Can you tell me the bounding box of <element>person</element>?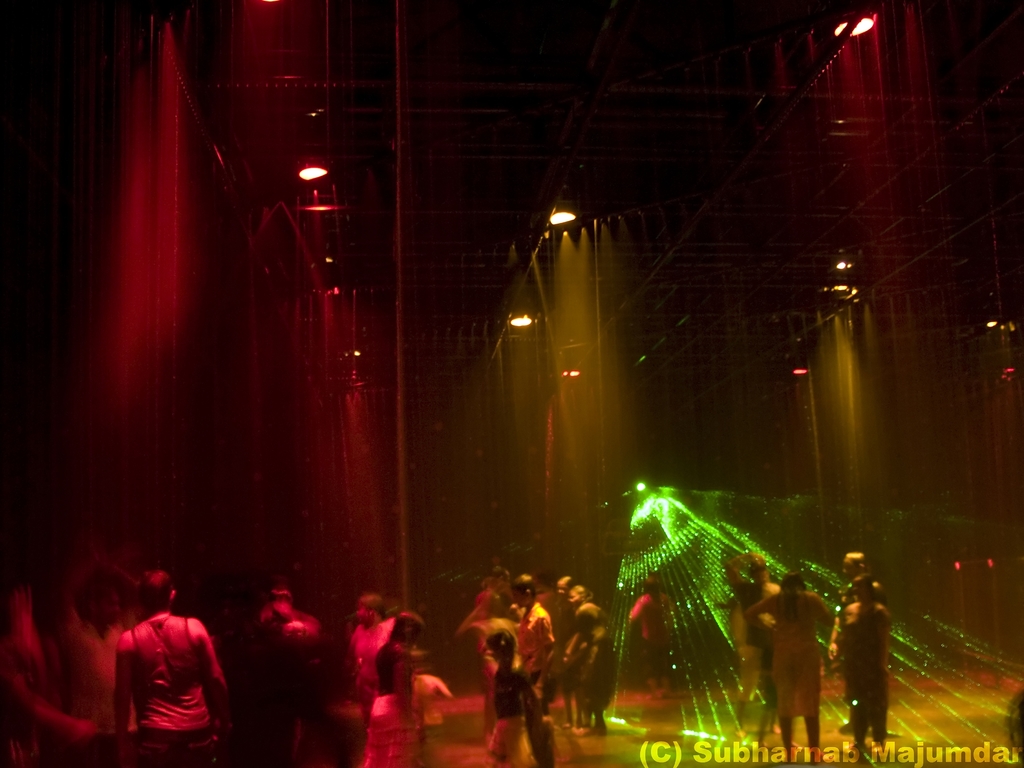
{"x1": 111, "y1": 569, "x2": 234, "y2": 767}.
